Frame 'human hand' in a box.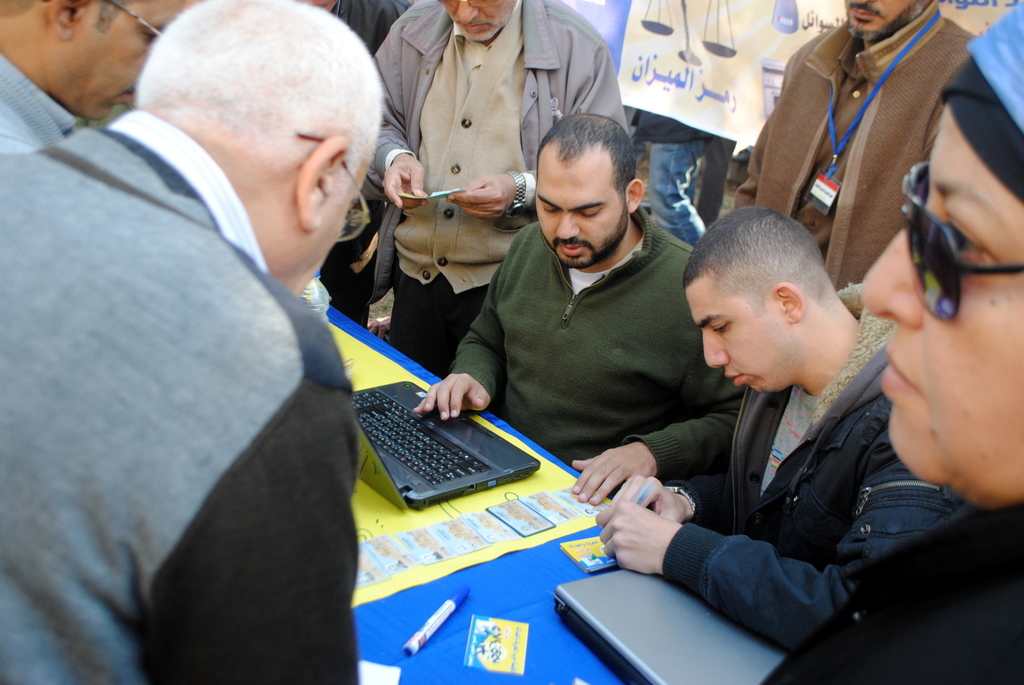
region(413, 370, 493, 424).
